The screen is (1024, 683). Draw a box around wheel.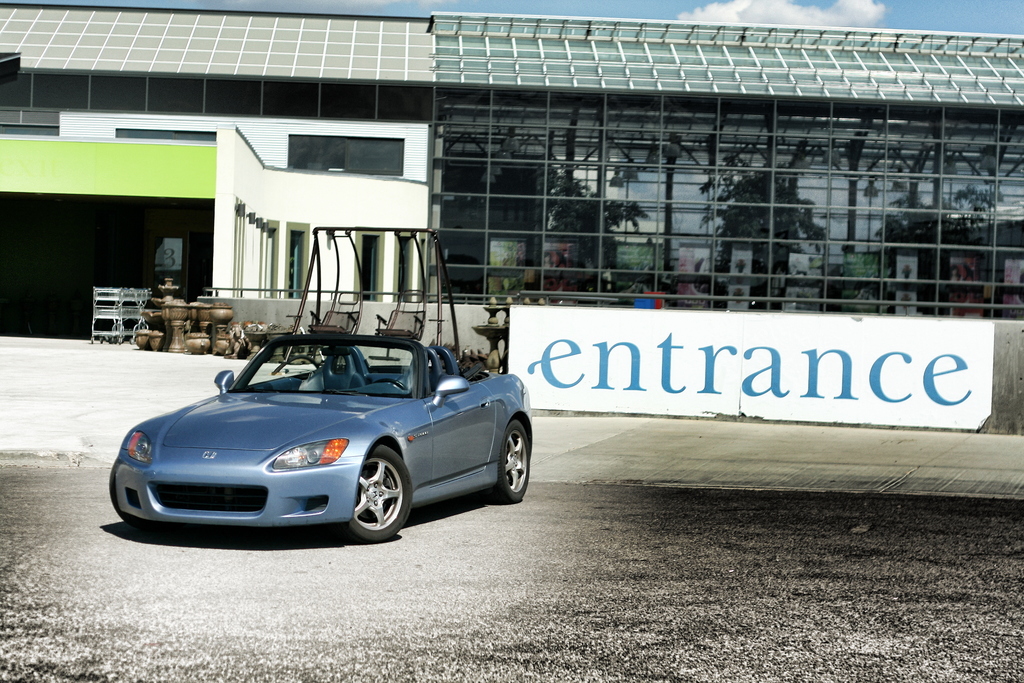
372,378,407,393.
